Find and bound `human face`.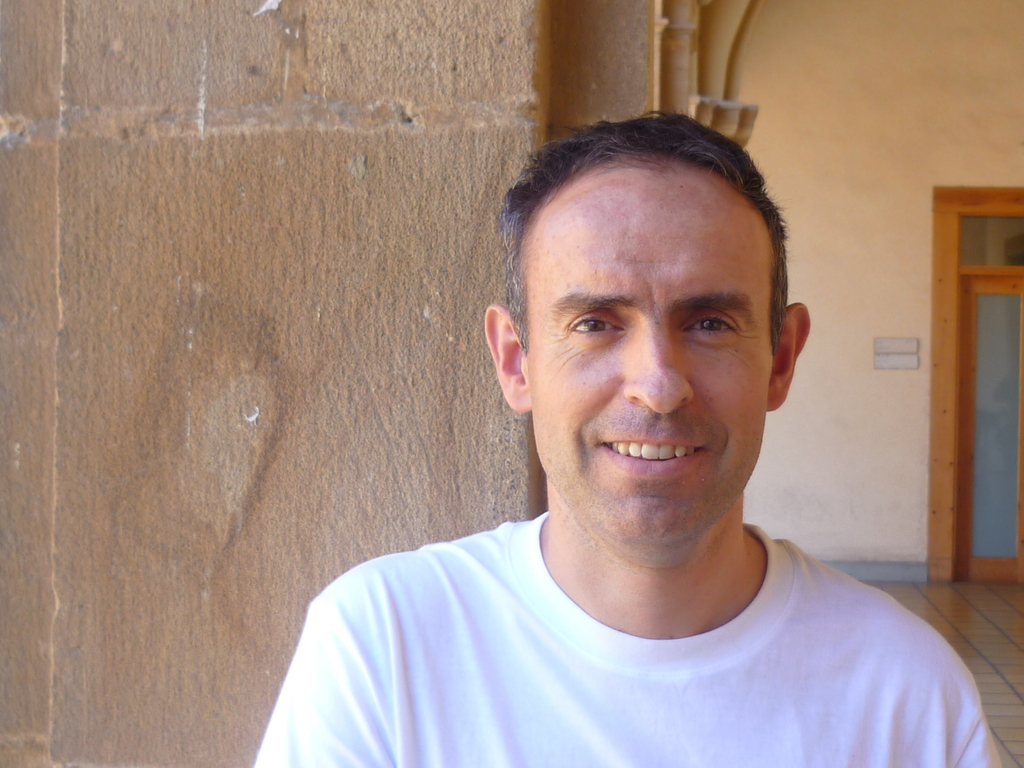
Bound: 513:170:792:551.
